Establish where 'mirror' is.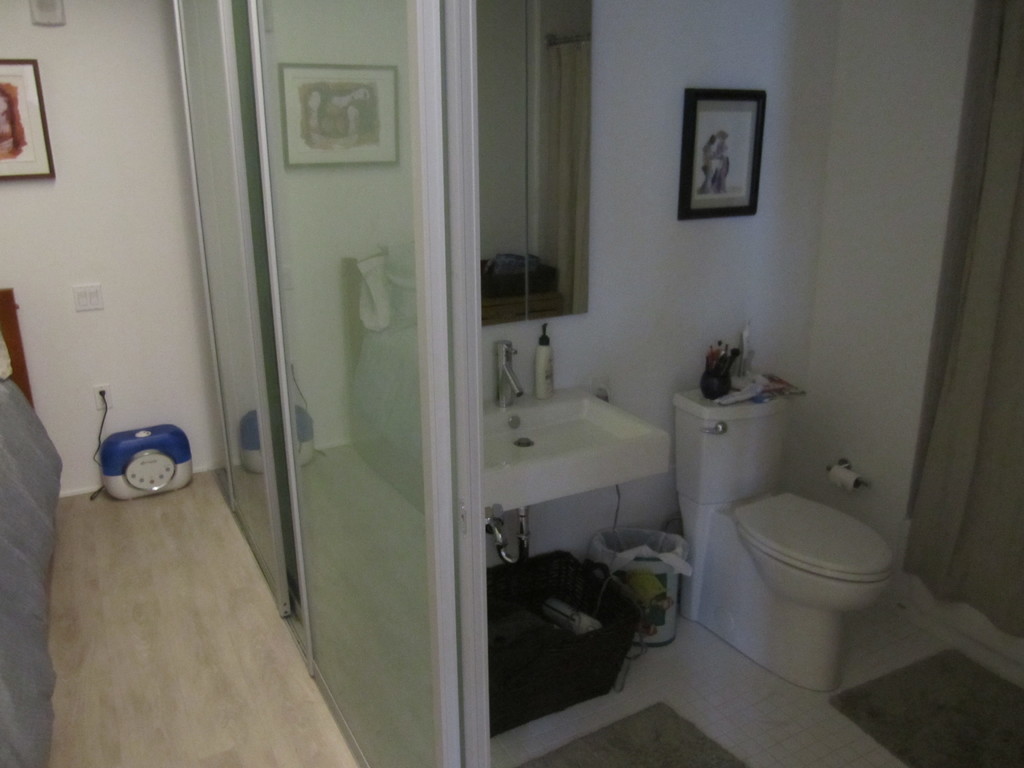
Established at pyautogui.locateOnScreen(266, 0, 419, 767).
